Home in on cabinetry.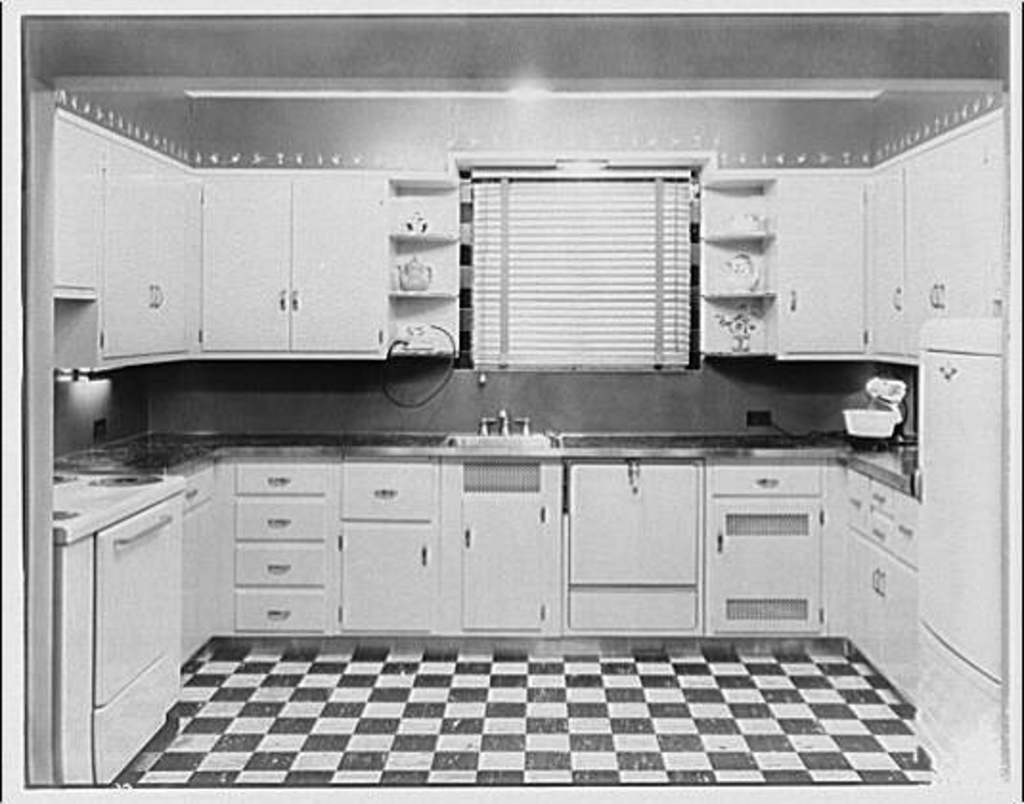
Homed in at 842/459/875/662.
